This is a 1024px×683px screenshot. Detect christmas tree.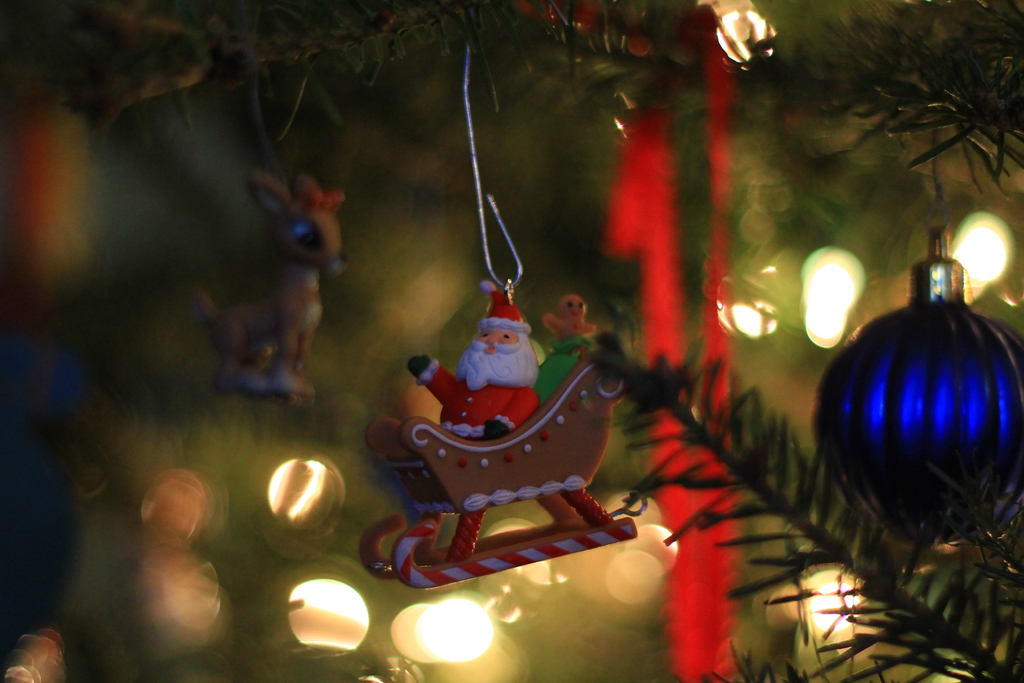
<box>0,0,1023,677</box>.
